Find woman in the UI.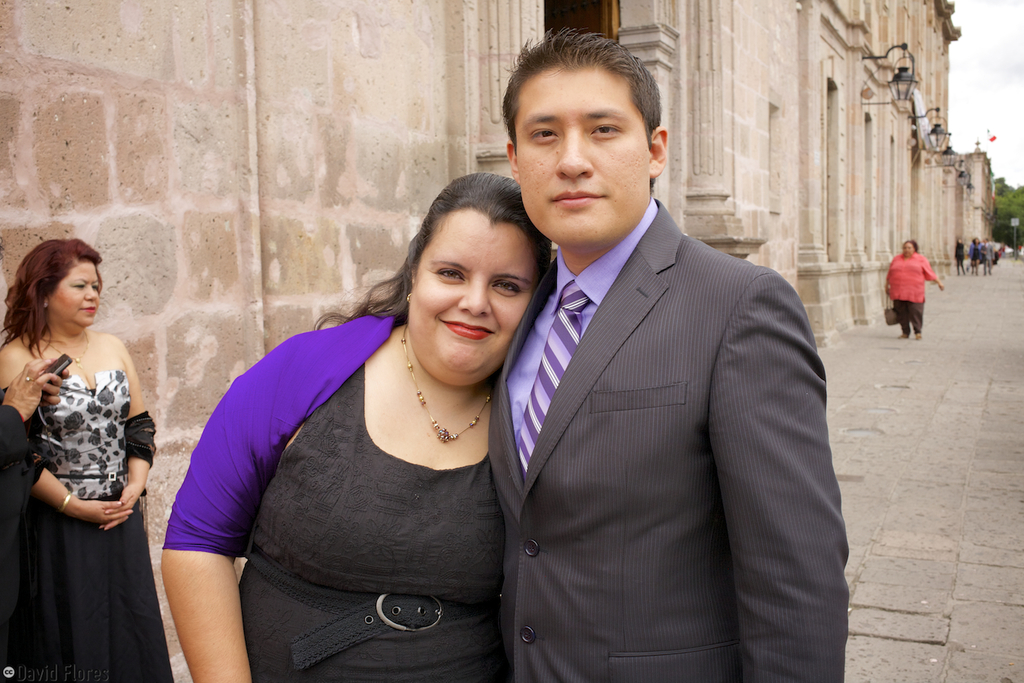
UI element at (881, 240, 944, 344).
